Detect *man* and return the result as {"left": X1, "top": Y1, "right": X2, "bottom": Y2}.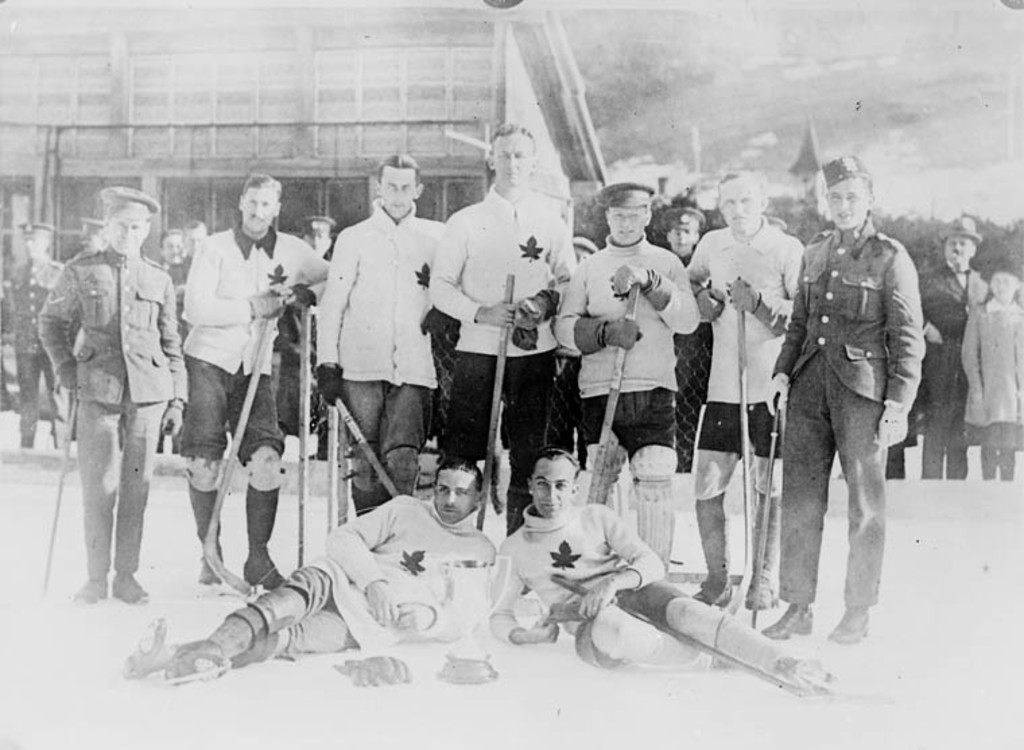
{"left": 179, "top": 171, "right": 333, "bottom": 594}.
